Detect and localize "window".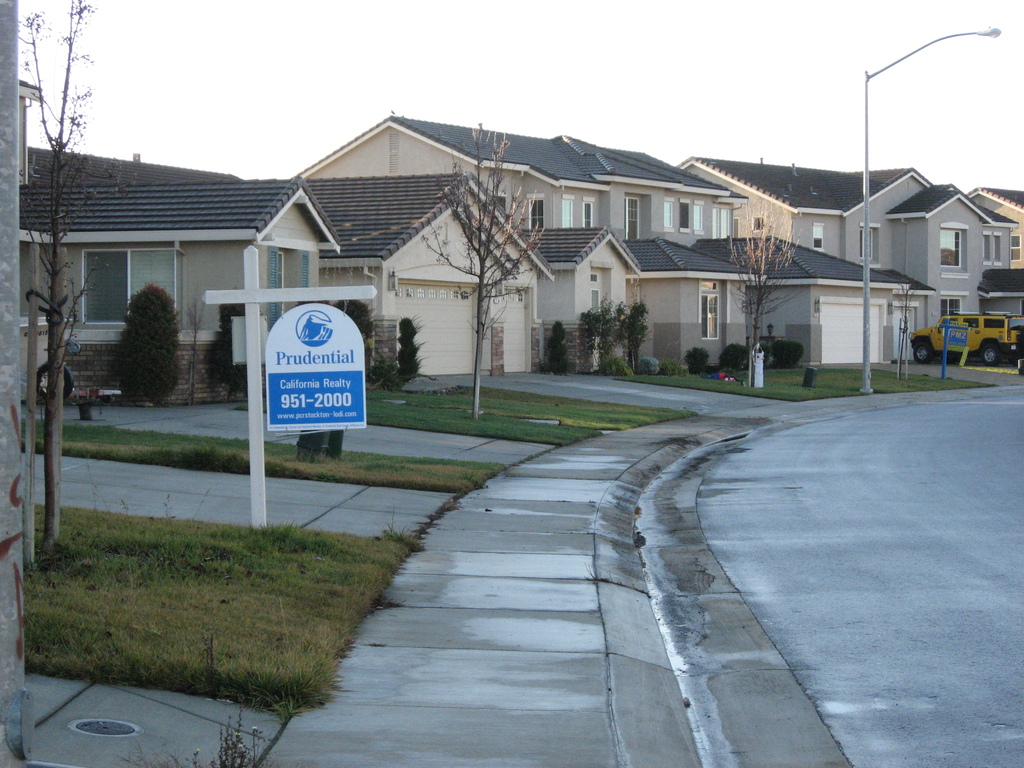
Localized at crop(583, 192, 596, 228).
